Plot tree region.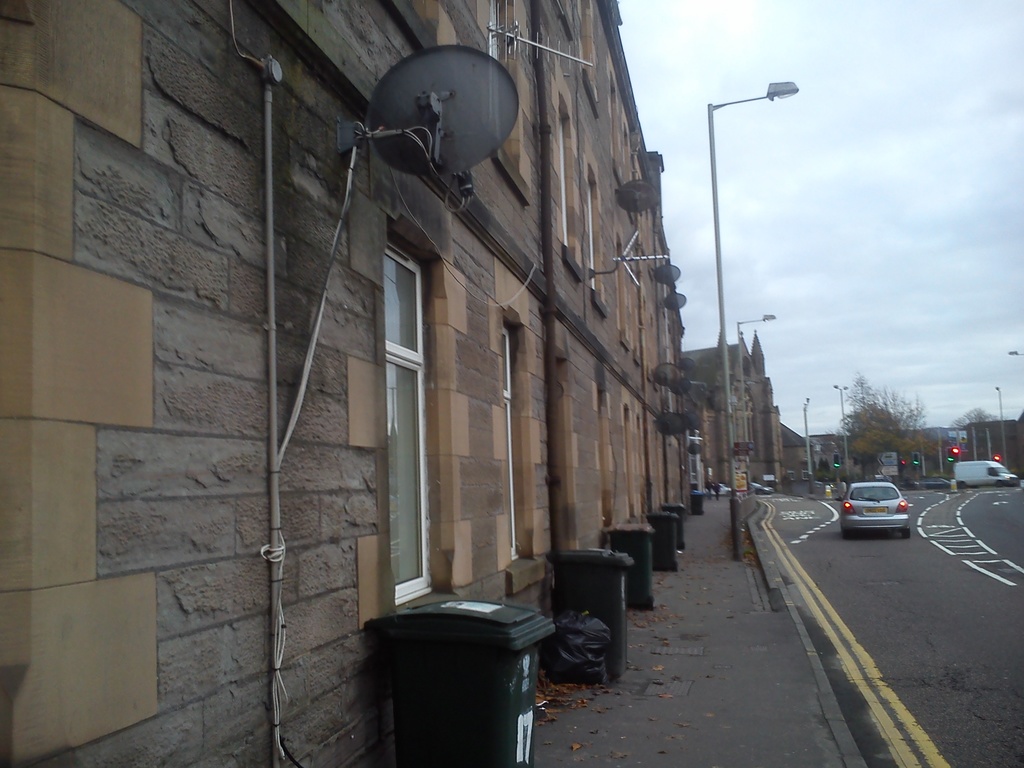
Plotted at 831/374/922/474.
